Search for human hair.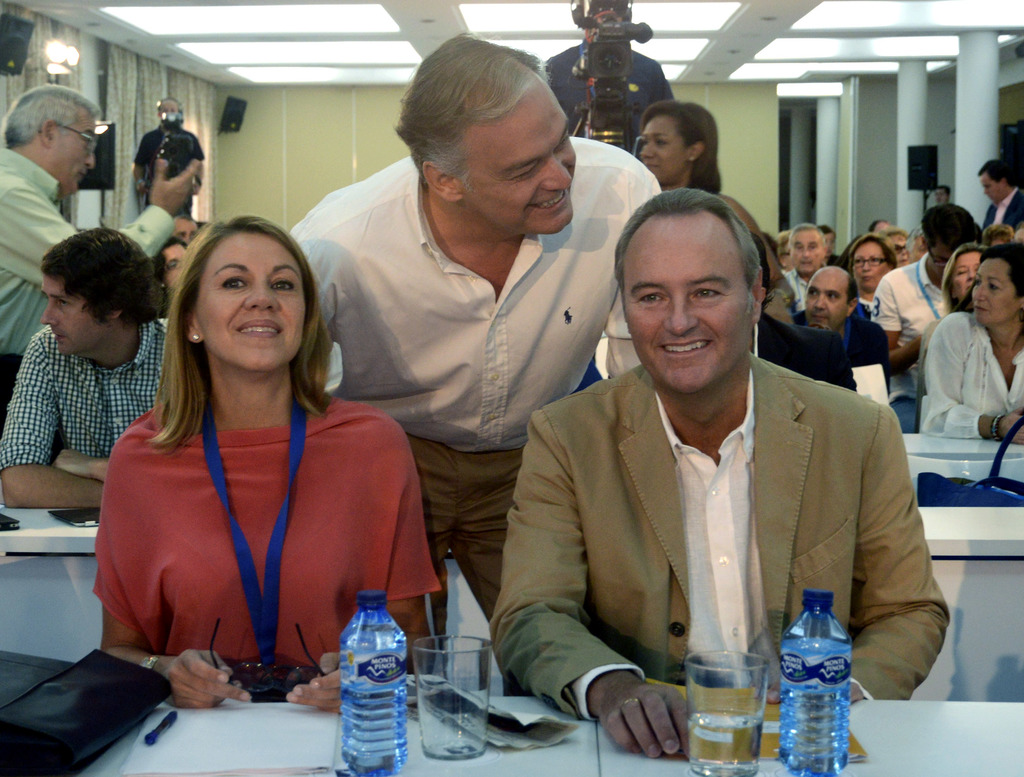
Found at (x1=611, y1=186, x2=762, y2=313).
